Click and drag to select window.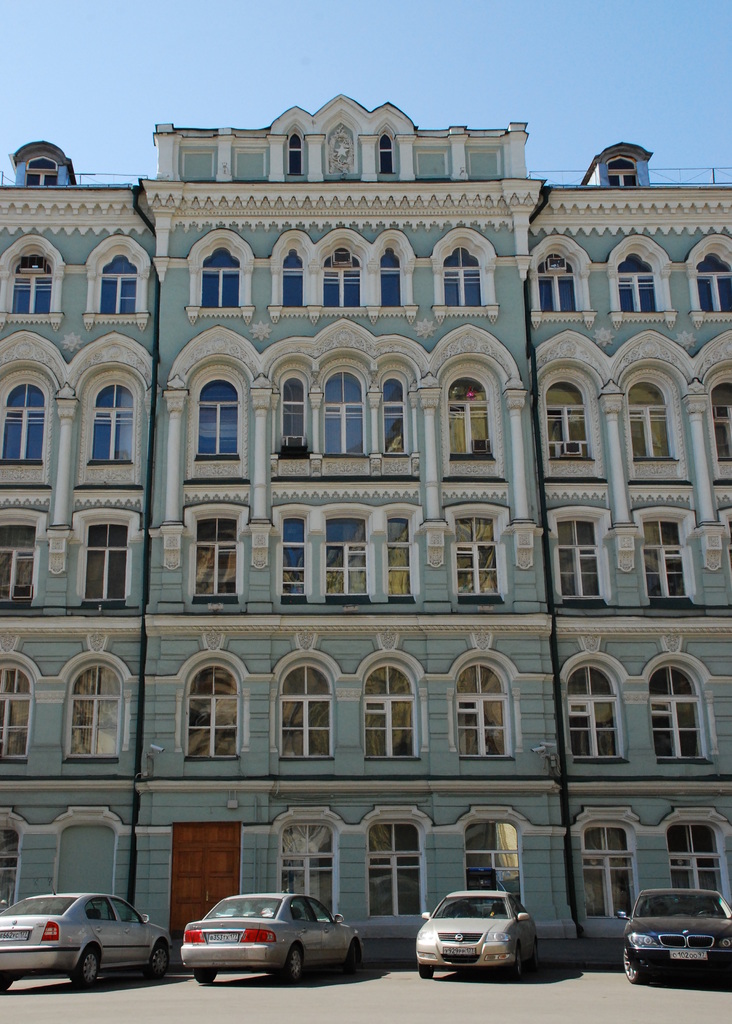
Selection: bbox=(64, 671, 122, 756).
